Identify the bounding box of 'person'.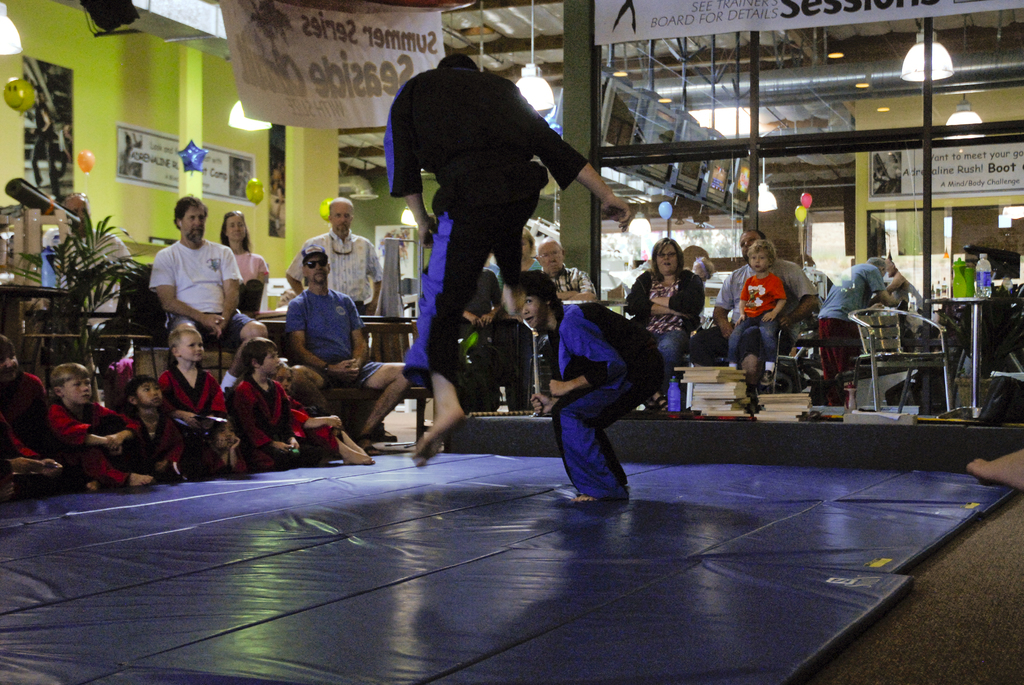
[x1=538, y1=236, x2=597, y2=381].
